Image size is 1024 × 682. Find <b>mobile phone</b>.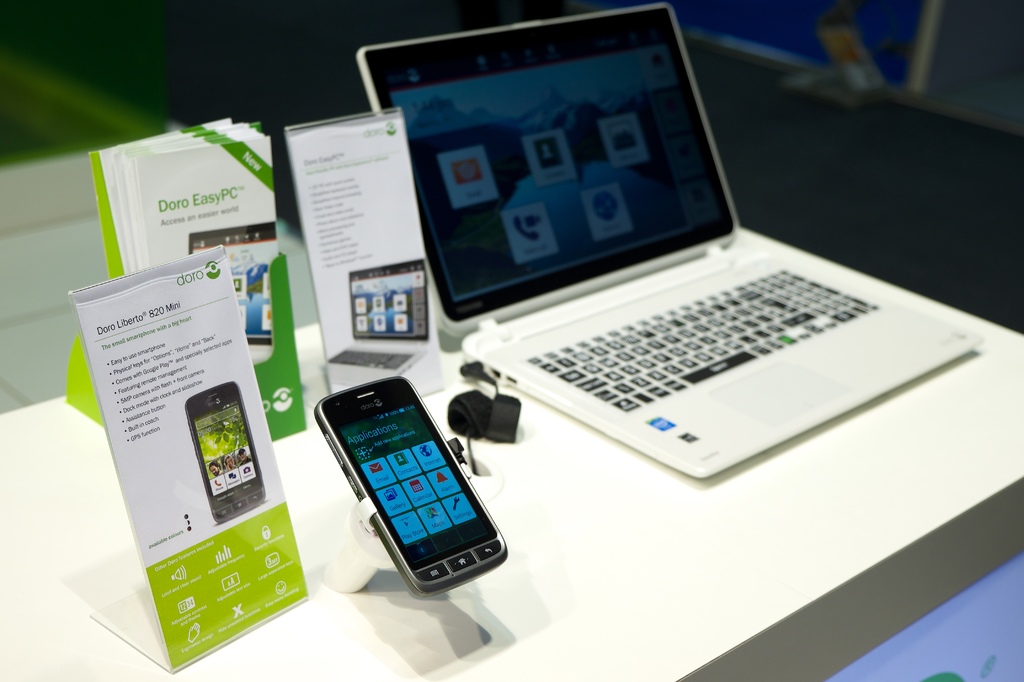
184/379/270/527.
